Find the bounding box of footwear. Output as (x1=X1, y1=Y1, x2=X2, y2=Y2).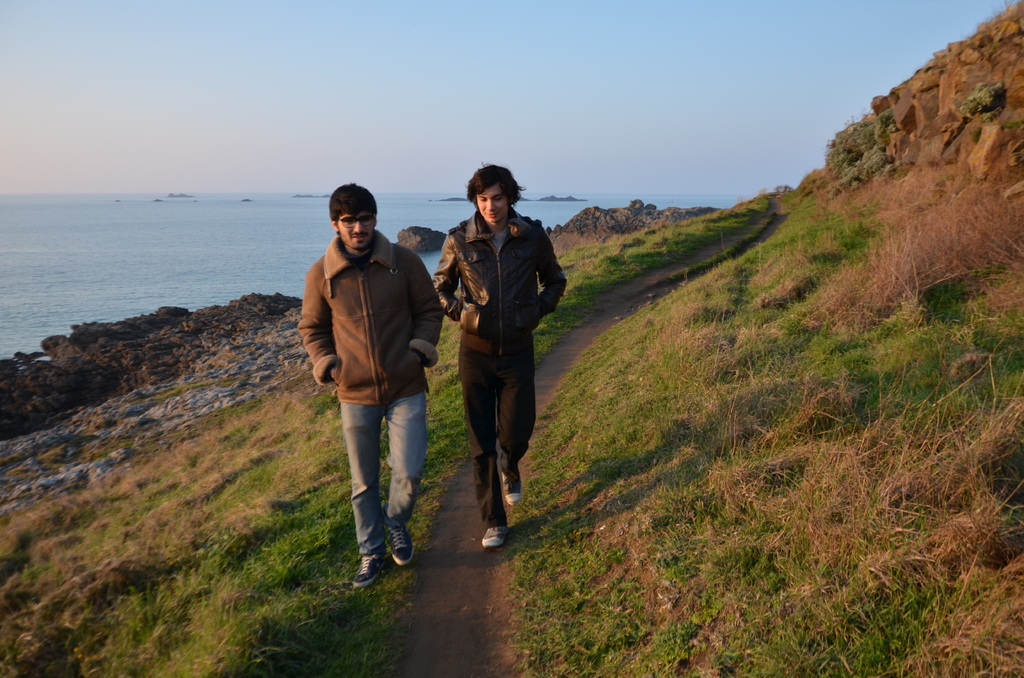
(x1=502, y1=473, x2=522, y2=507).
